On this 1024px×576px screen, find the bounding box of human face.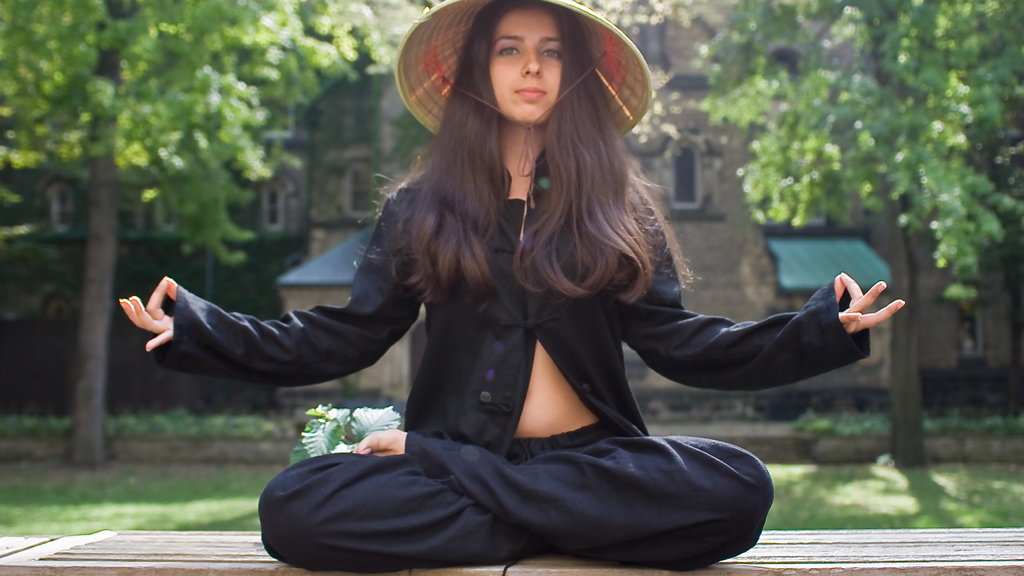
Bounding box: (492,7,564,124).
